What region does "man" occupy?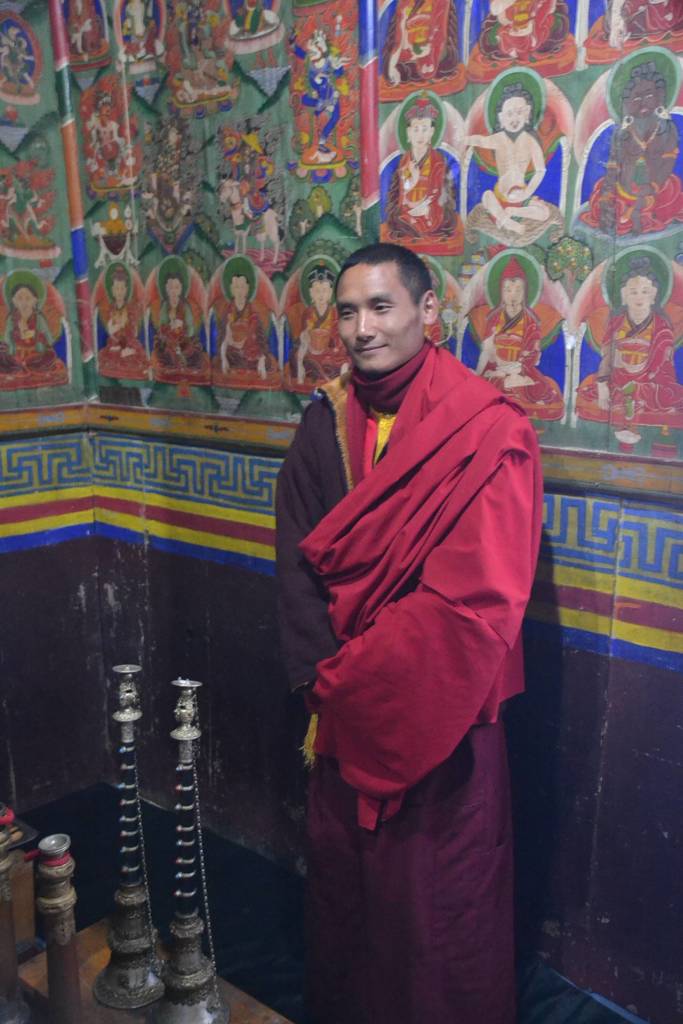
left=0, top=278, right=58, bottom=376.
